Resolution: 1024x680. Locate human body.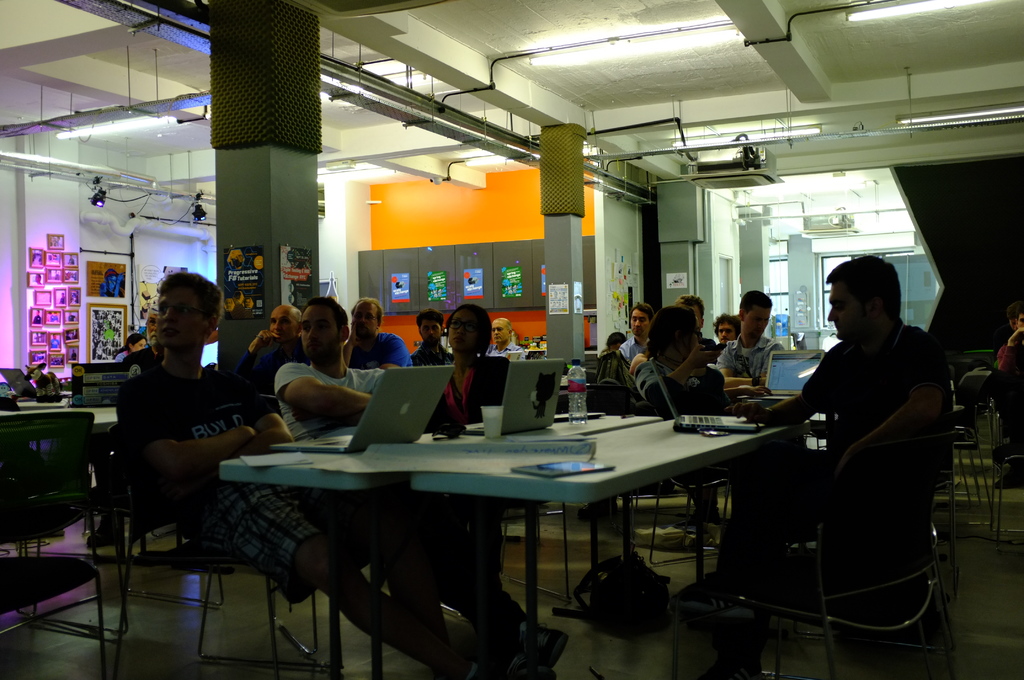
<region>100, 277, 122, 298</region>.
